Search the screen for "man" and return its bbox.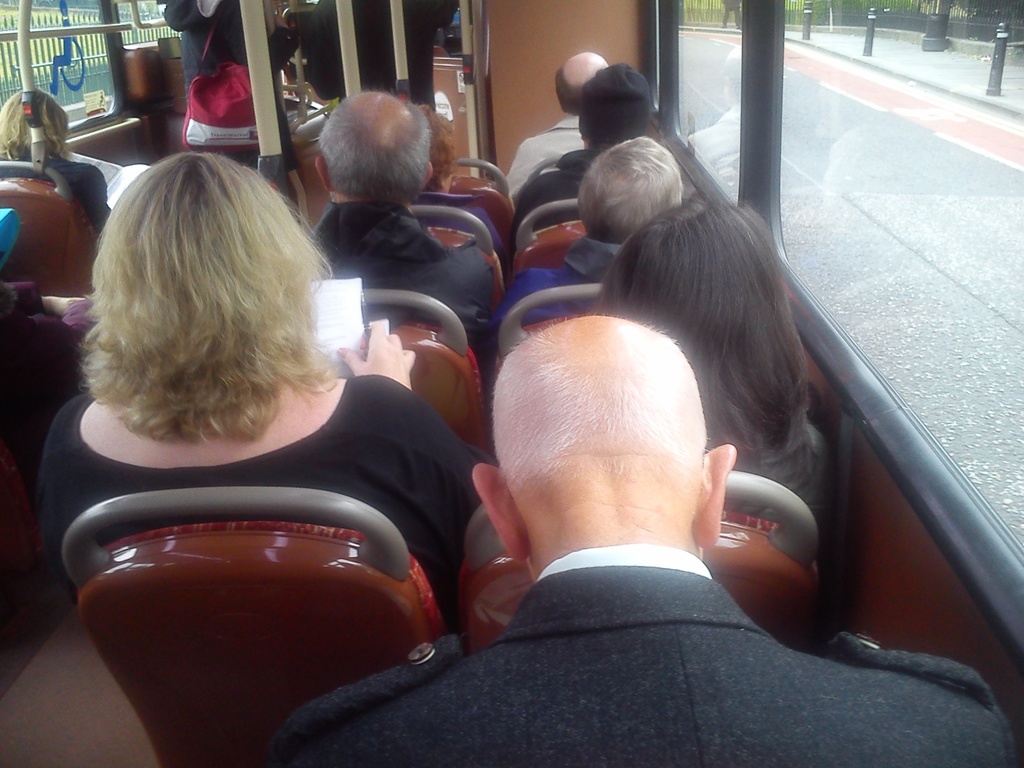
Found: <box>303,0,455,109</box>.
